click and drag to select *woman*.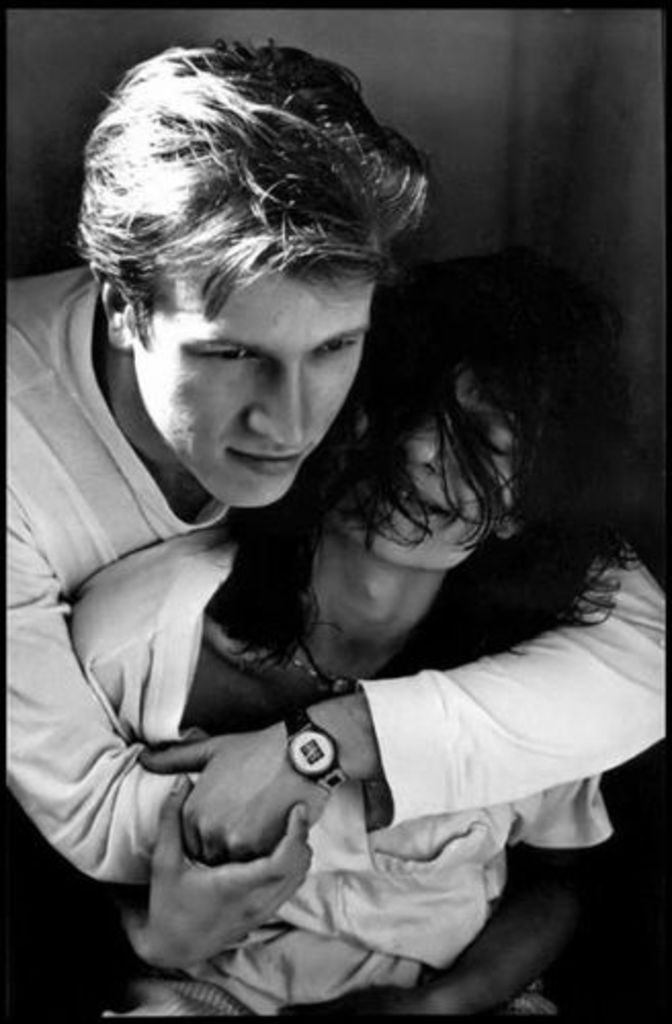
Selection: 18,209,649,1022.
